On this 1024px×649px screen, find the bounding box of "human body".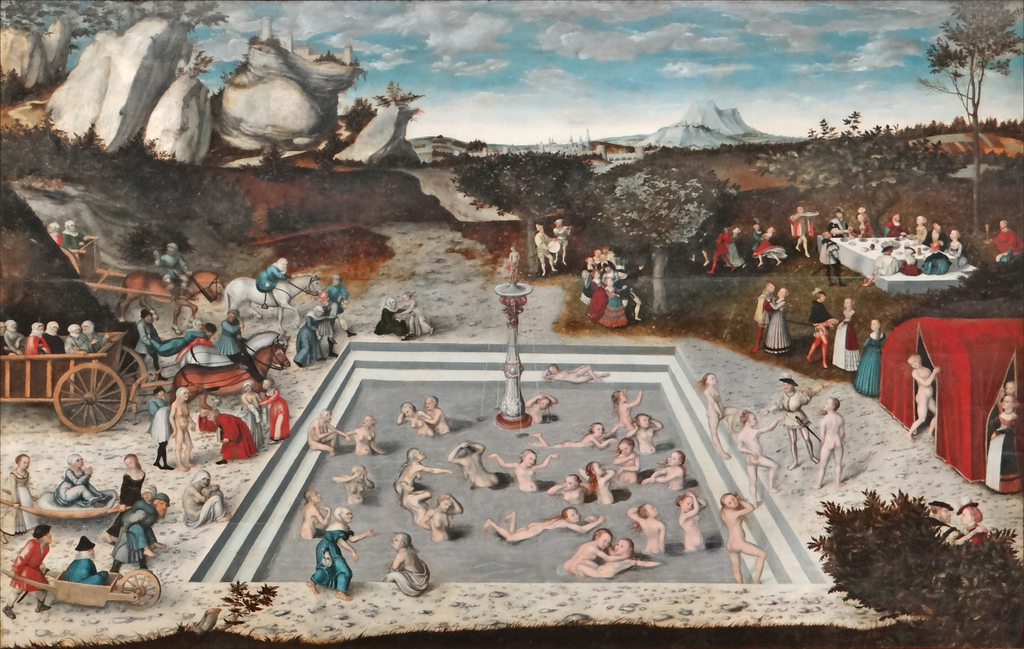
Bounding box: [left=540, top=362, right=612, bottom=383].
